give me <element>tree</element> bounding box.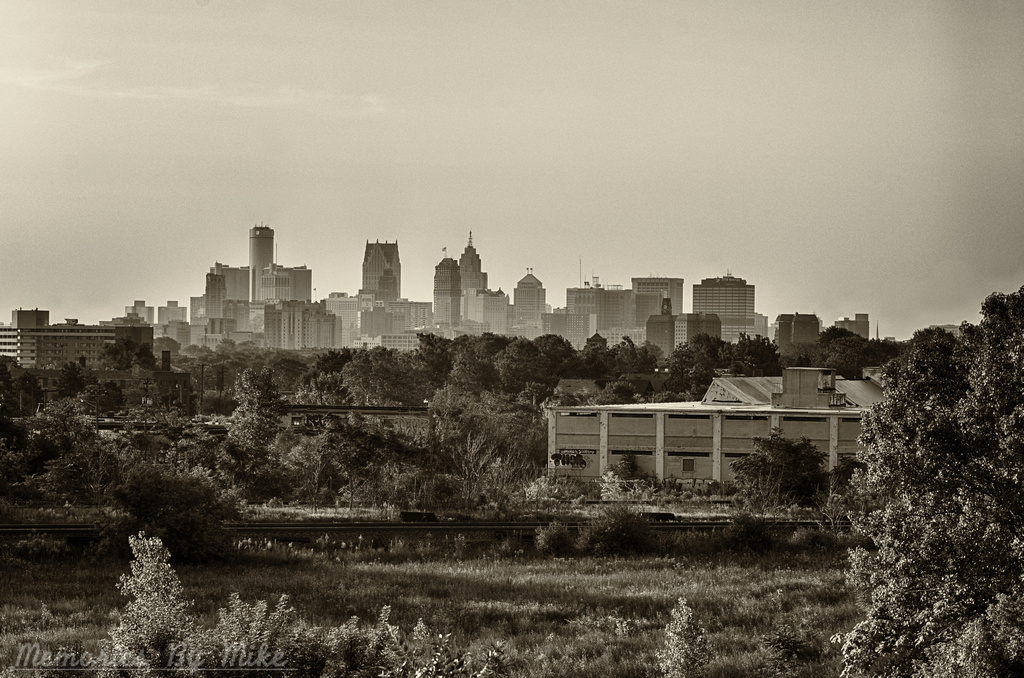
840/281/1023/677.
